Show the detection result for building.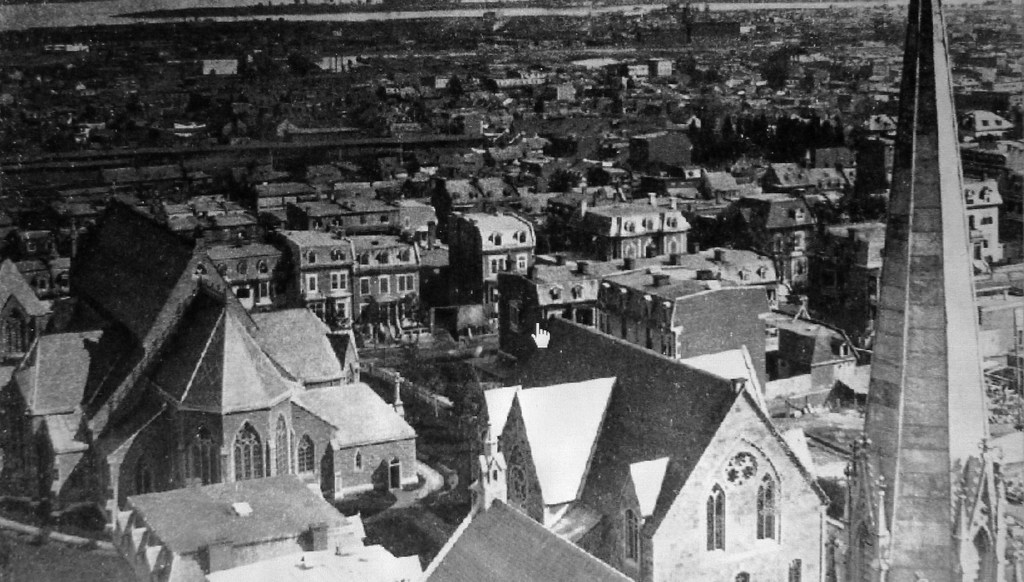
(644,53,675,78).
